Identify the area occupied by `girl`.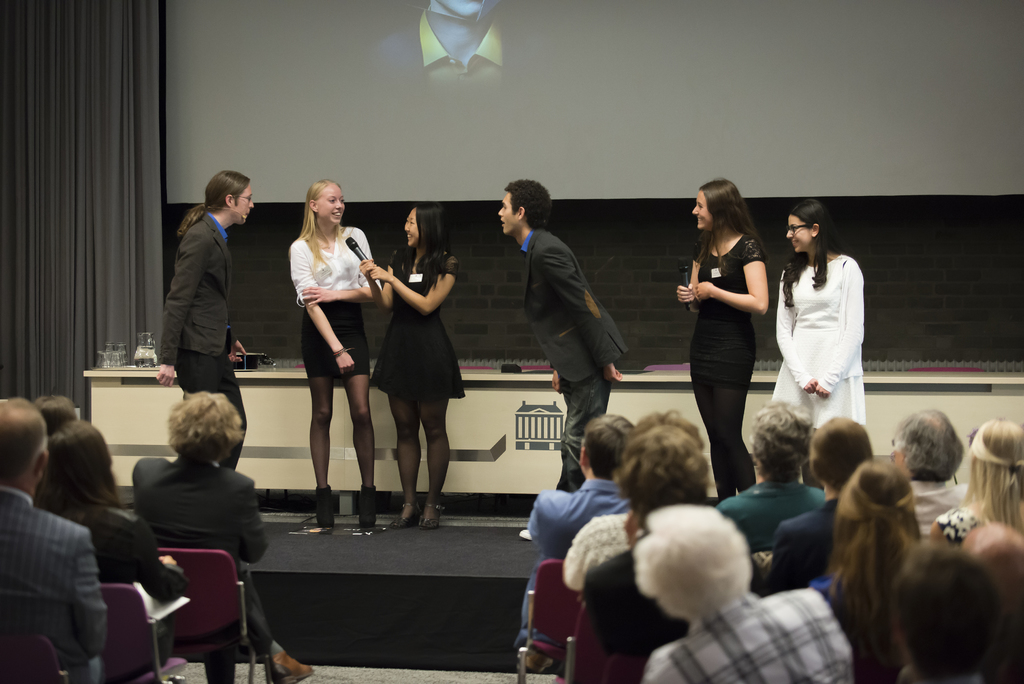
Area: <bbox>678, 181, 769, 494</bbox>.
